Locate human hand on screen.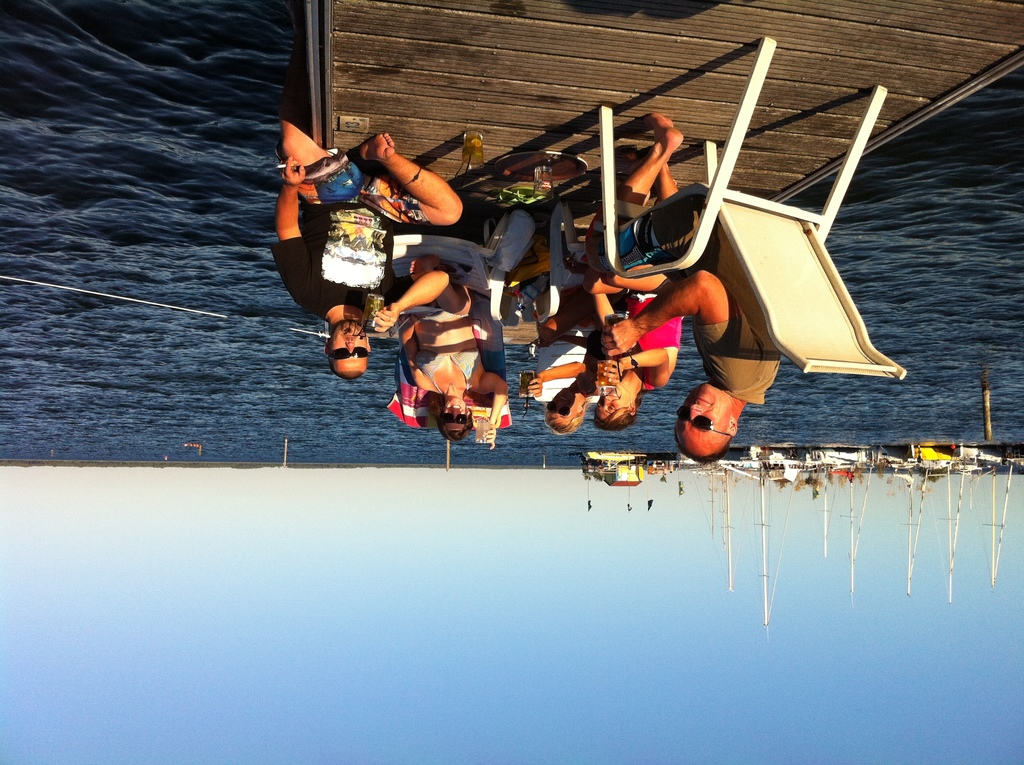
On screen at locate(372, 298, 400, 335).
